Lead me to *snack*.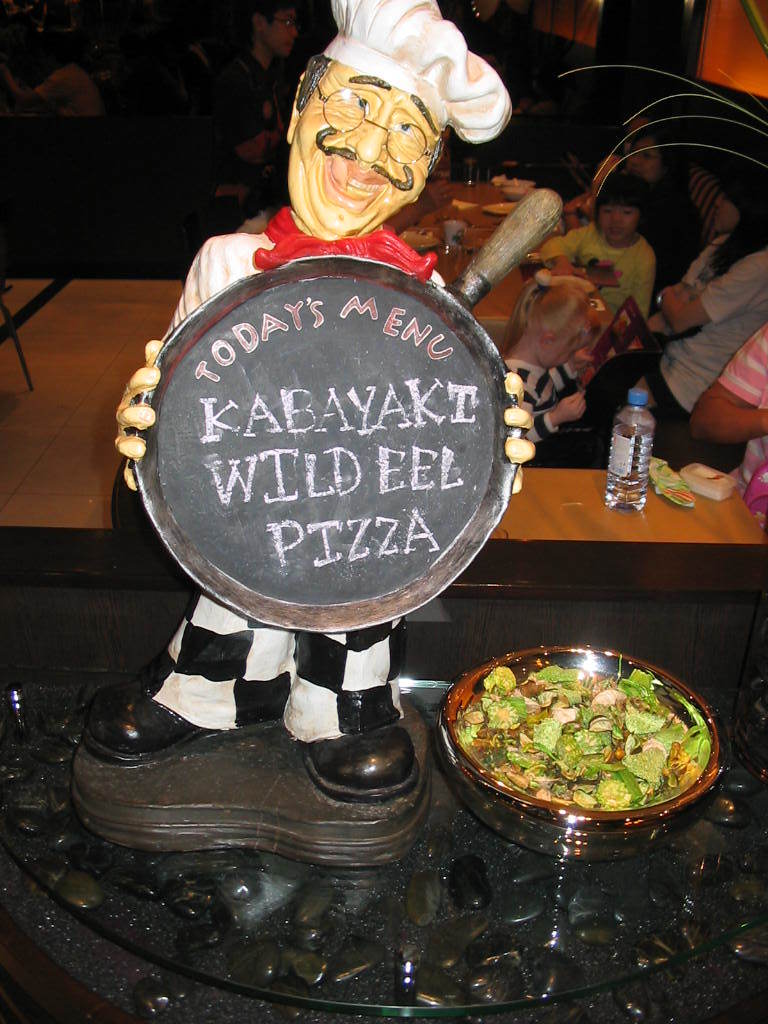
Lead to 448,648,724,820.
